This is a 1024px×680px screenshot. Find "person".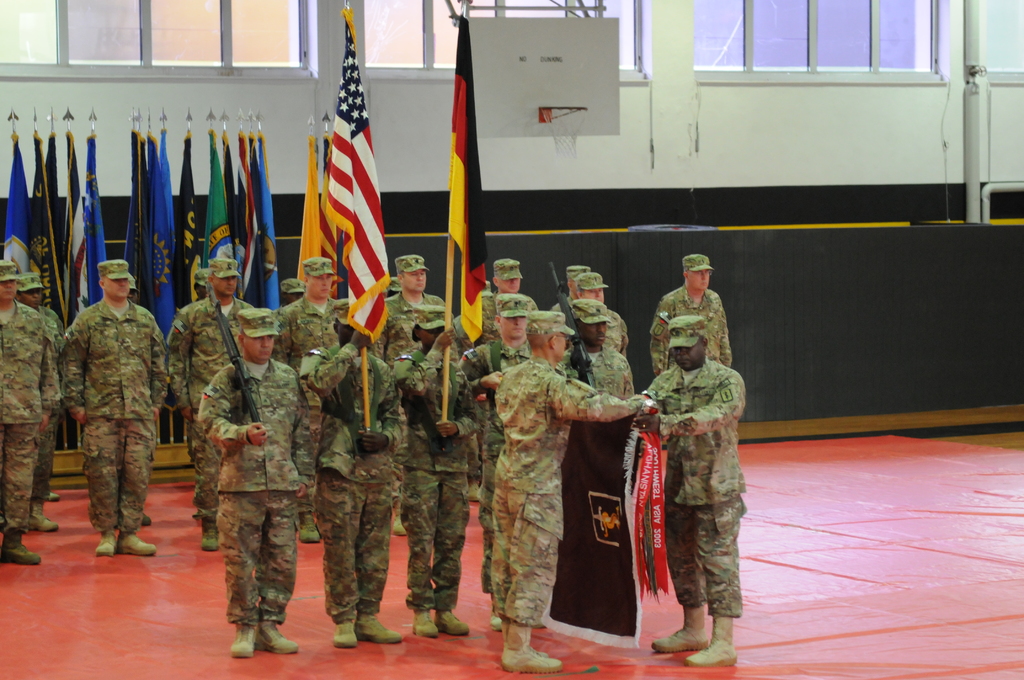
Bounding box: x1=459 y1=291 x2=531 y2=626.
